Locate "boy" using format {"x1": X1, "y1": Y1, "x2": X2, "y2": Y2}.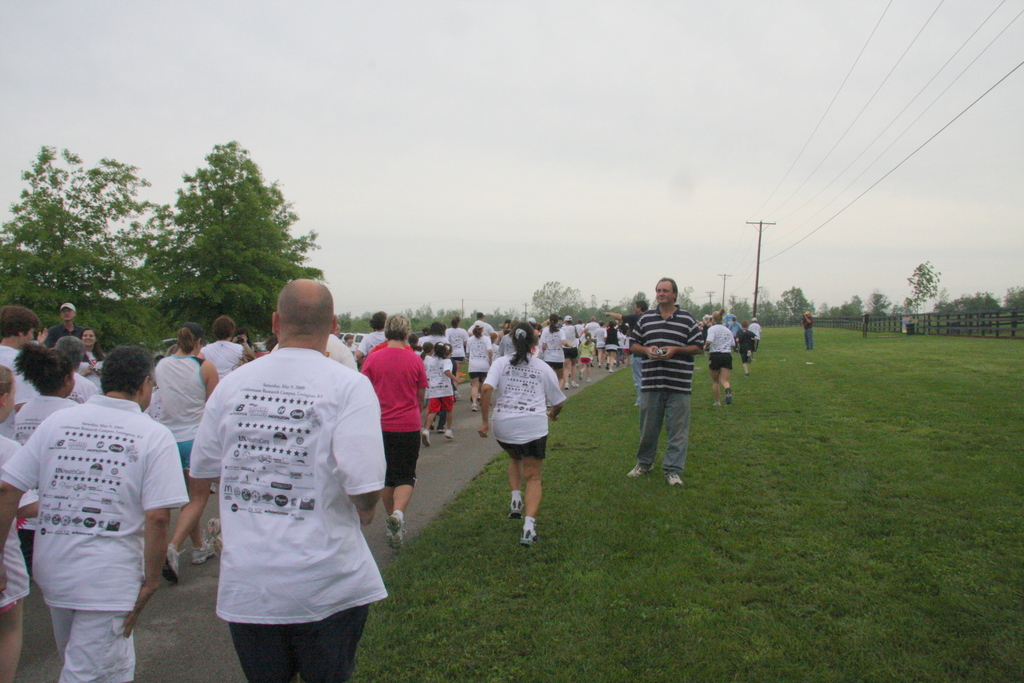
{"x1": 736, "y1": 319, "x2": 756, "y2": 373}.
